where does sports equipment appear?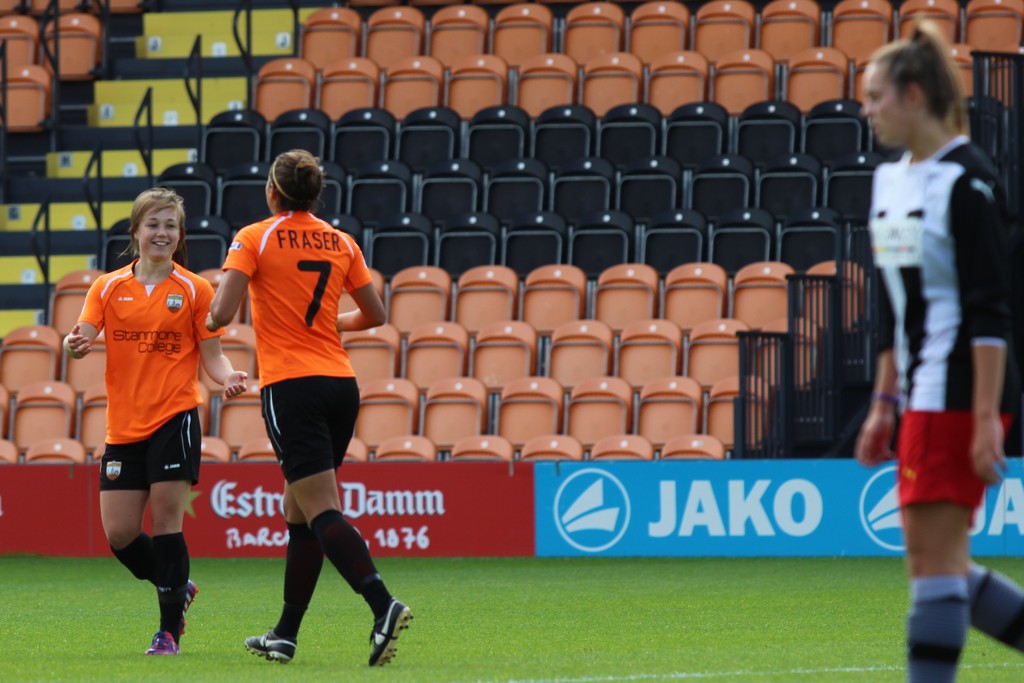
Appears at 367:596:413:667.
